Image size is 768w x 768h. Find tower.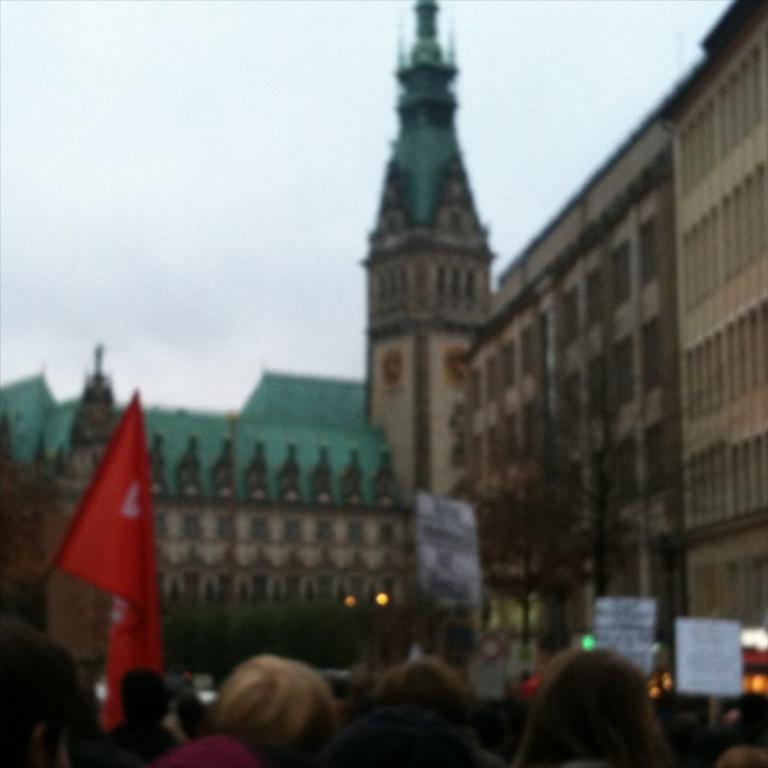
(362,8,526,403).
